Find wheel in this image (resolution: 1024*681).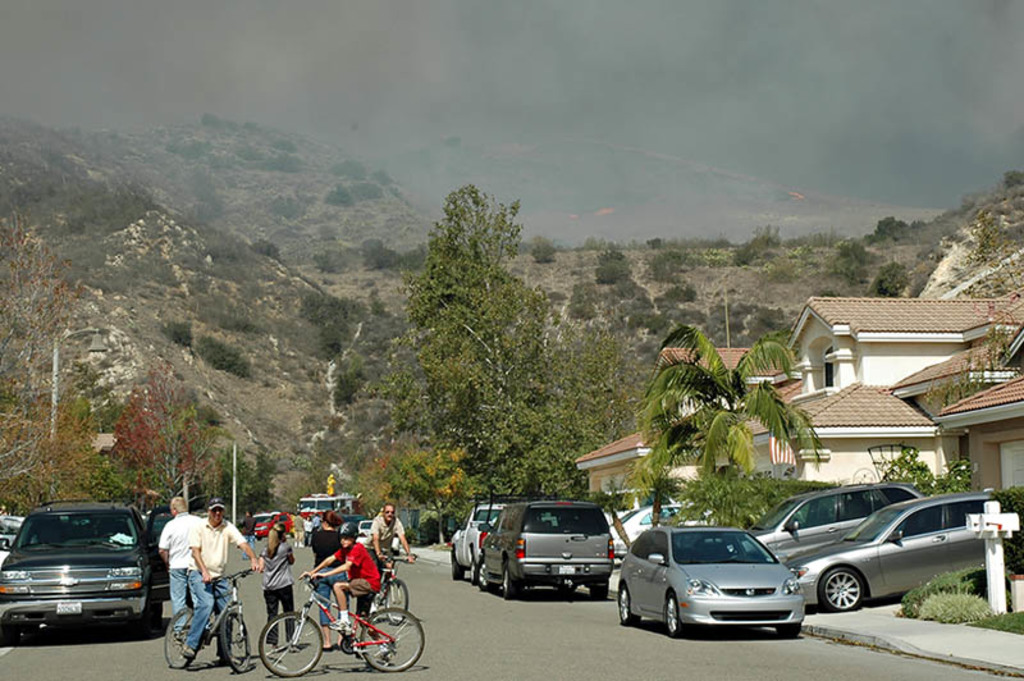
Rect(475, 561, 495, 589).
